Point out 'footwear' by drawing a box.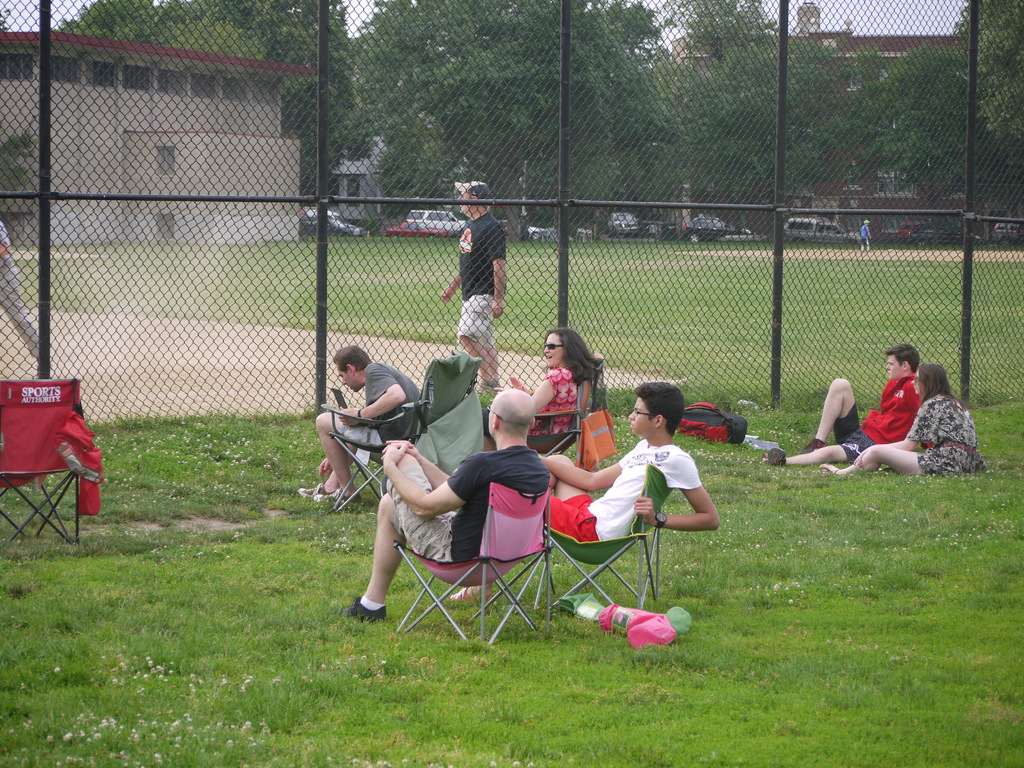
(493, 383, 504, 392).
